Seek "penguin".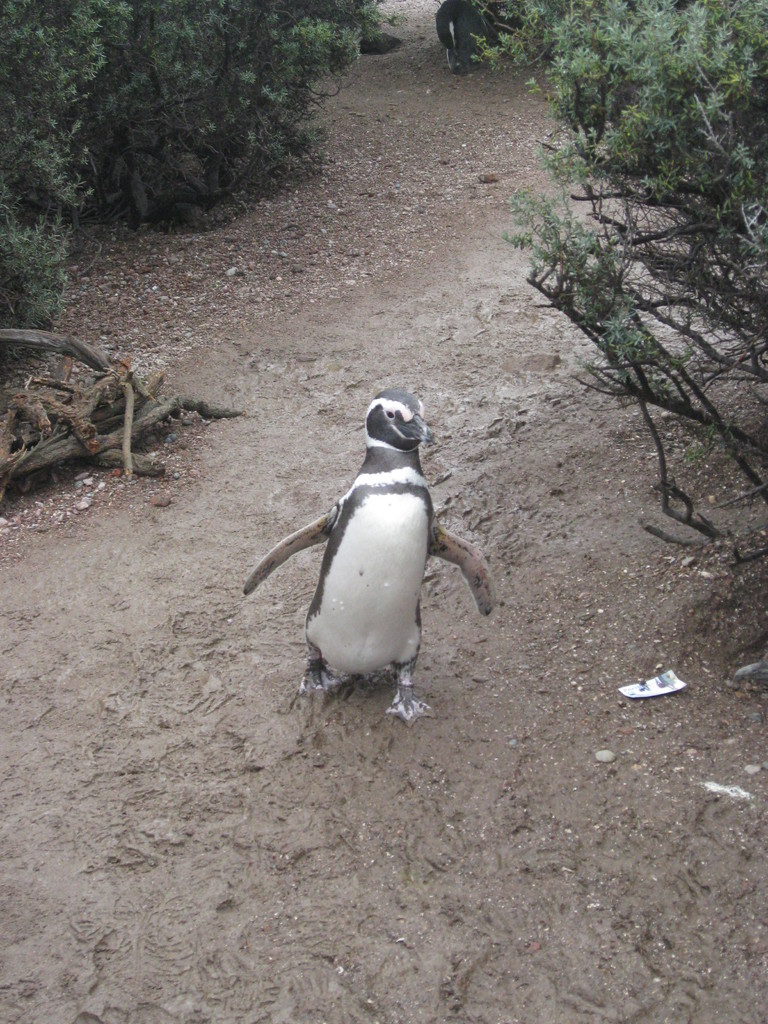
left=435, top=0, right=499, bottom=76.
